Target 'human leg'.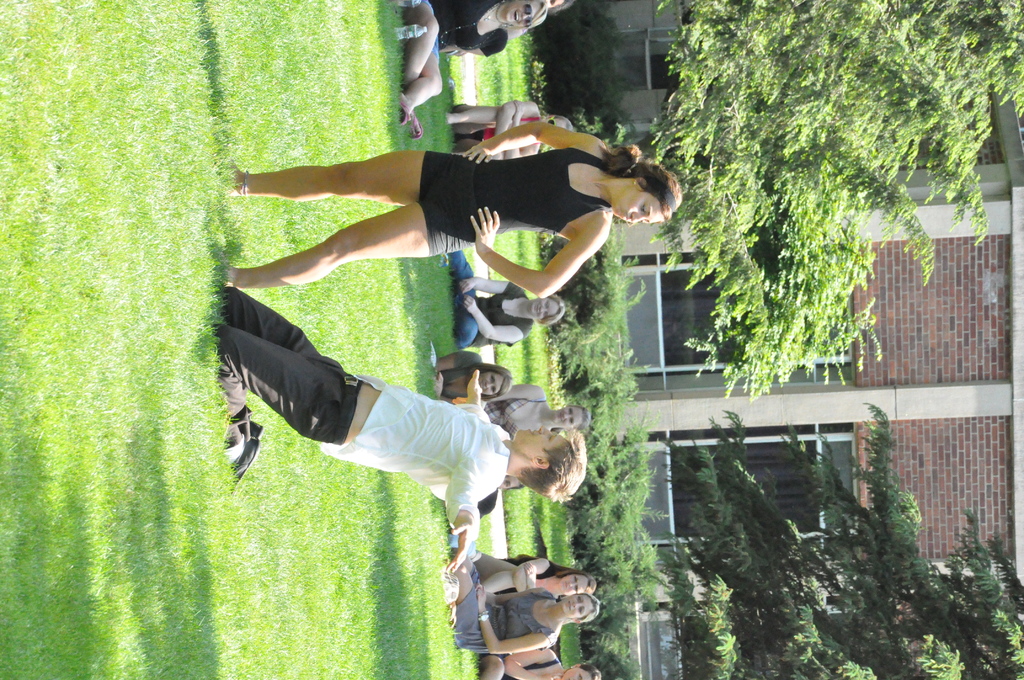
Target region: box(483, 649, 502, 679).
